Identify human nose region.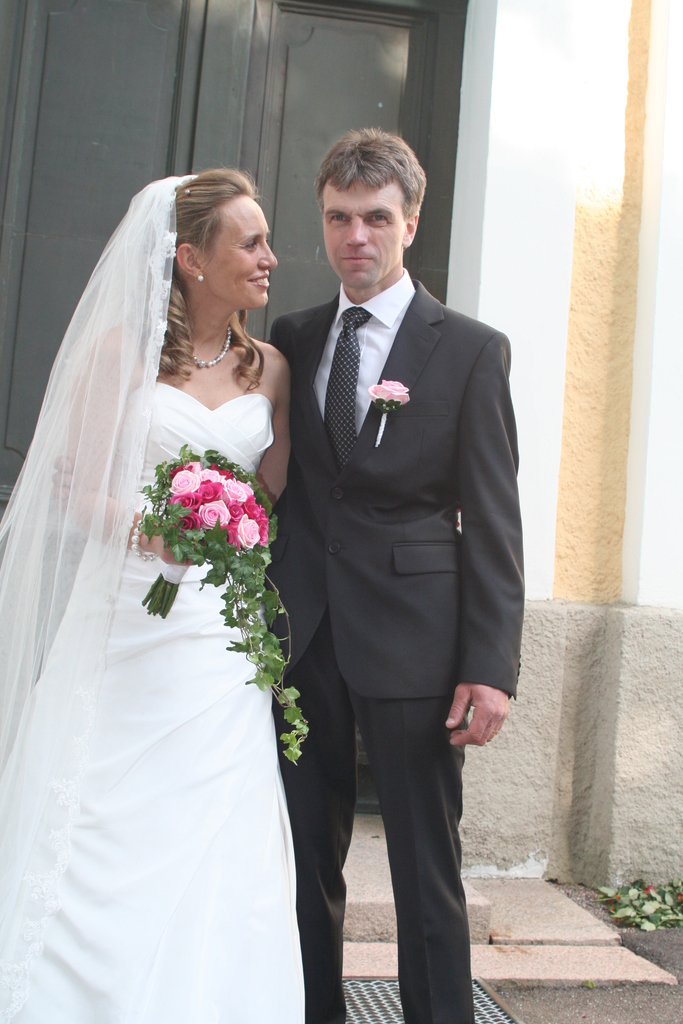
Region: (255, 242, 279, 266).
